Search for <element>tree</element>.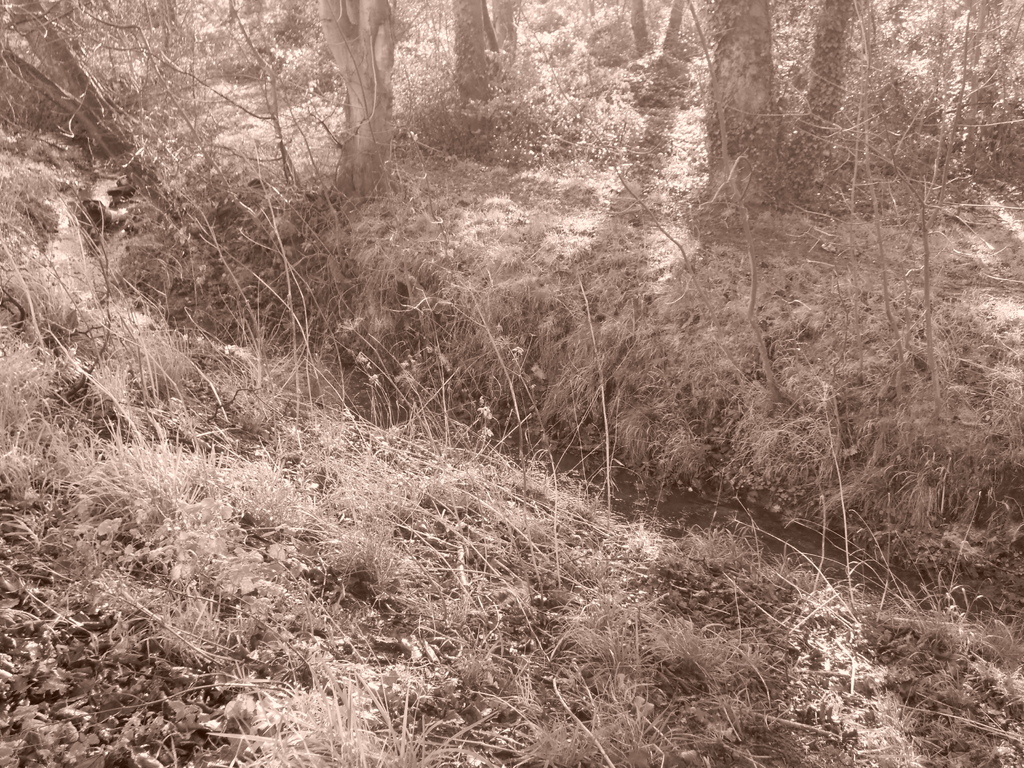
Found at detection(0, 0, 132, 176).
